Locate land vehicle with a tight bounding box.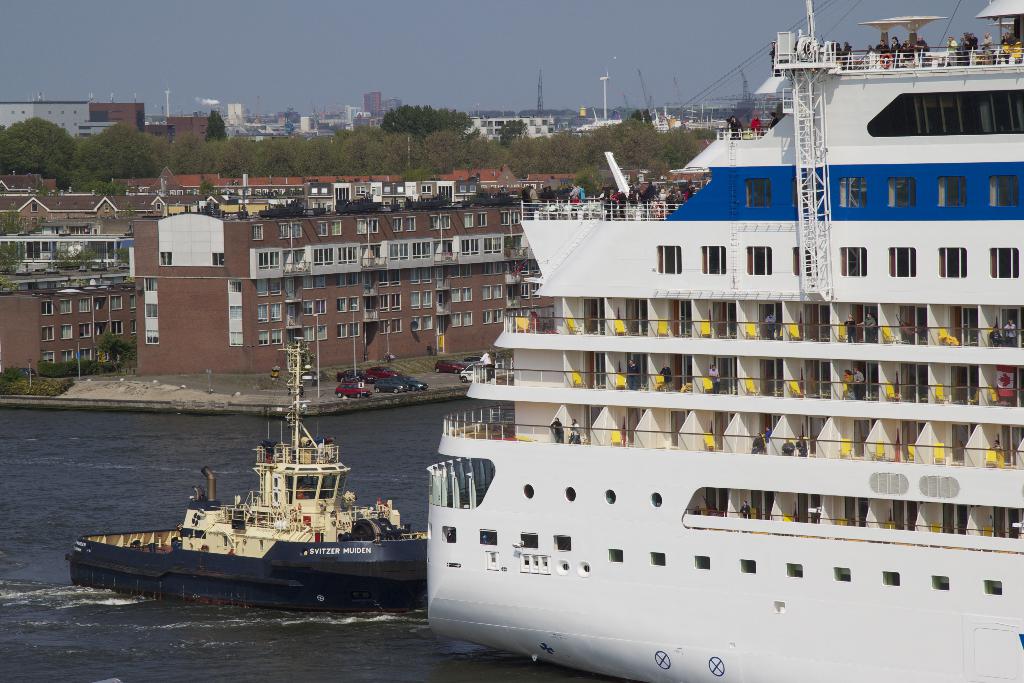
{"x1": 435, "y1": 358, "x2": 458, "y2": 370}.
